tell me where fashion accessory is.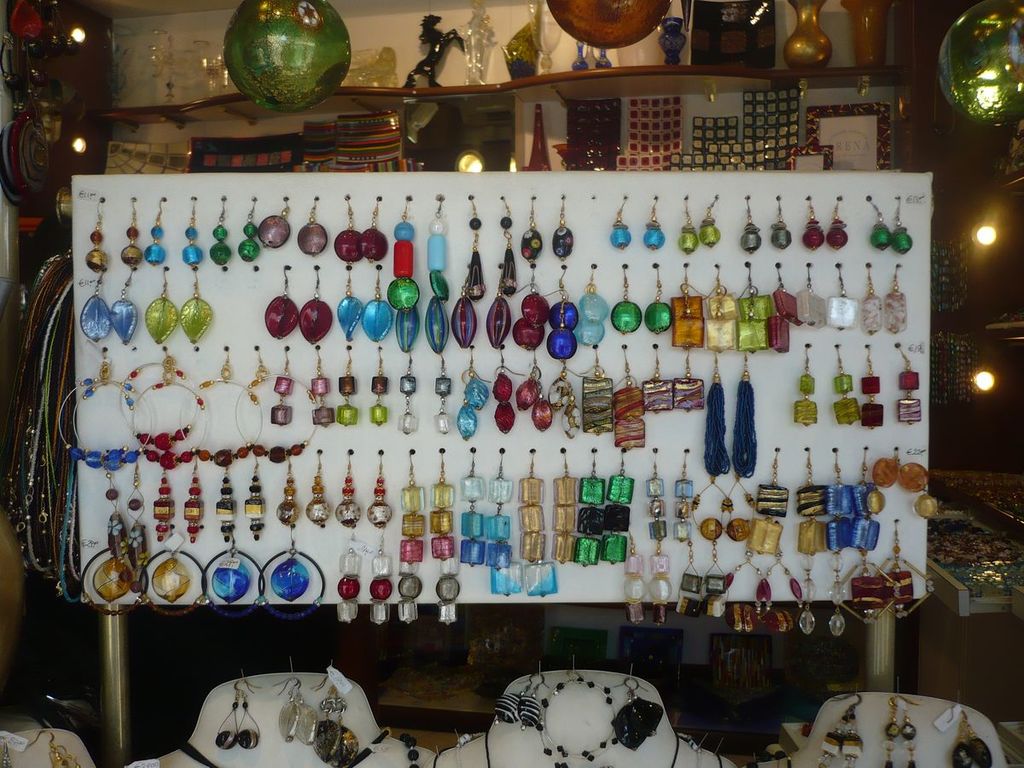
fashion accessory is at [127, 478, 149, 591].
